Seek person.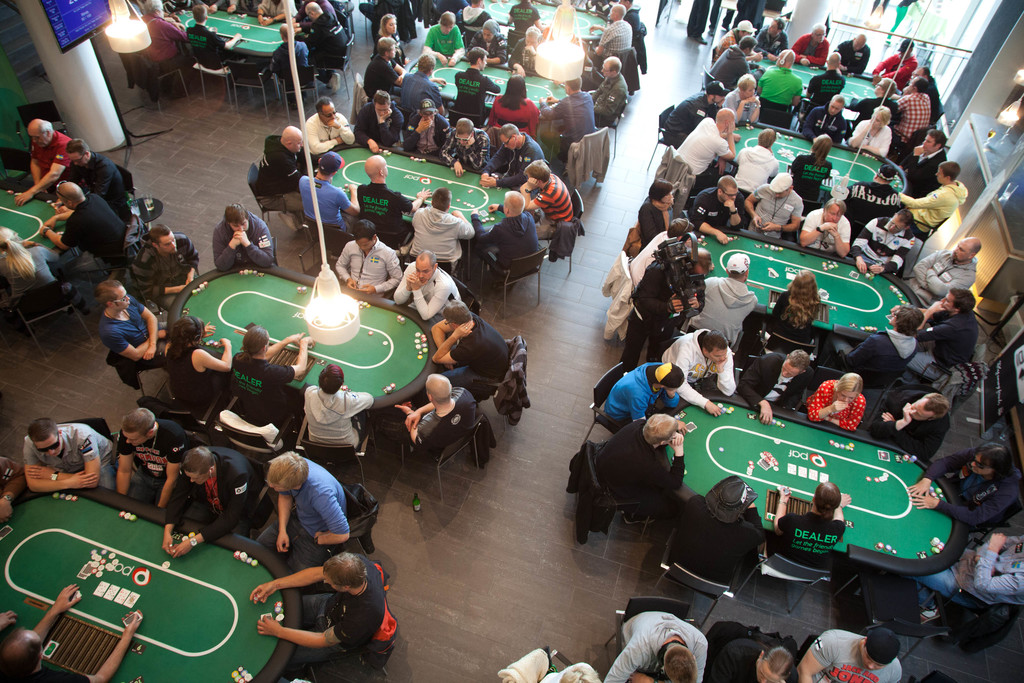
left=413, top=186, right=478, bottom=277.
